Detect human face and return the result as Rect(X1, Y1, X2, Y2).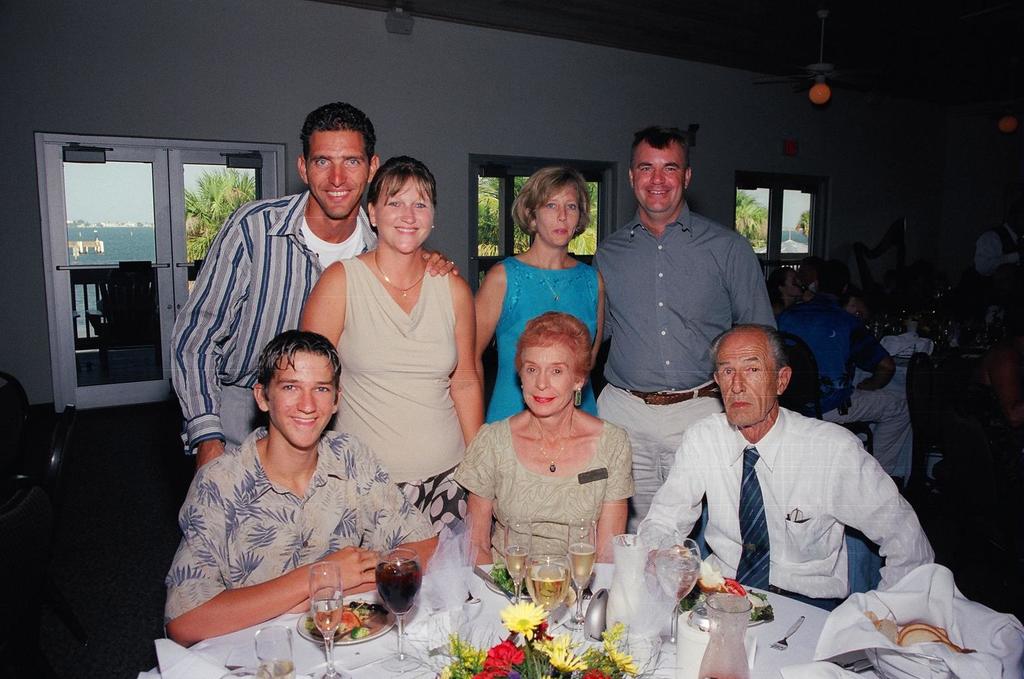
Rect(631, 147, 680, 214).
